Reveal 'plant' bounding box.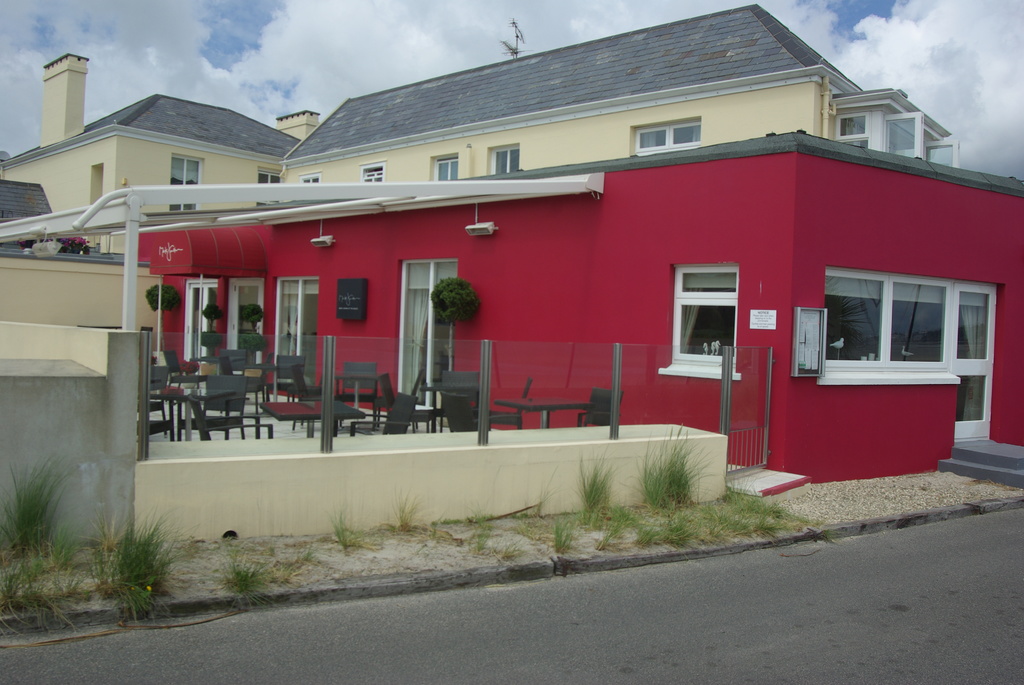
Revealed: select_region(2, 458, 87, 579).
